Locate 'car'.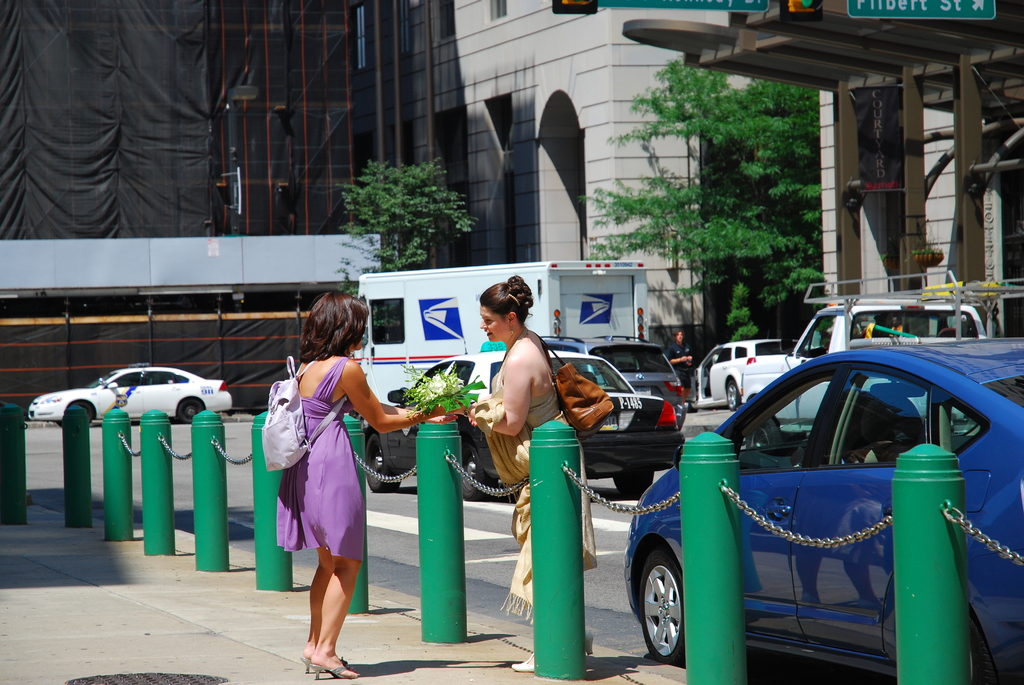
Bounding box: <region>538, 335, 686, 430</region>.
